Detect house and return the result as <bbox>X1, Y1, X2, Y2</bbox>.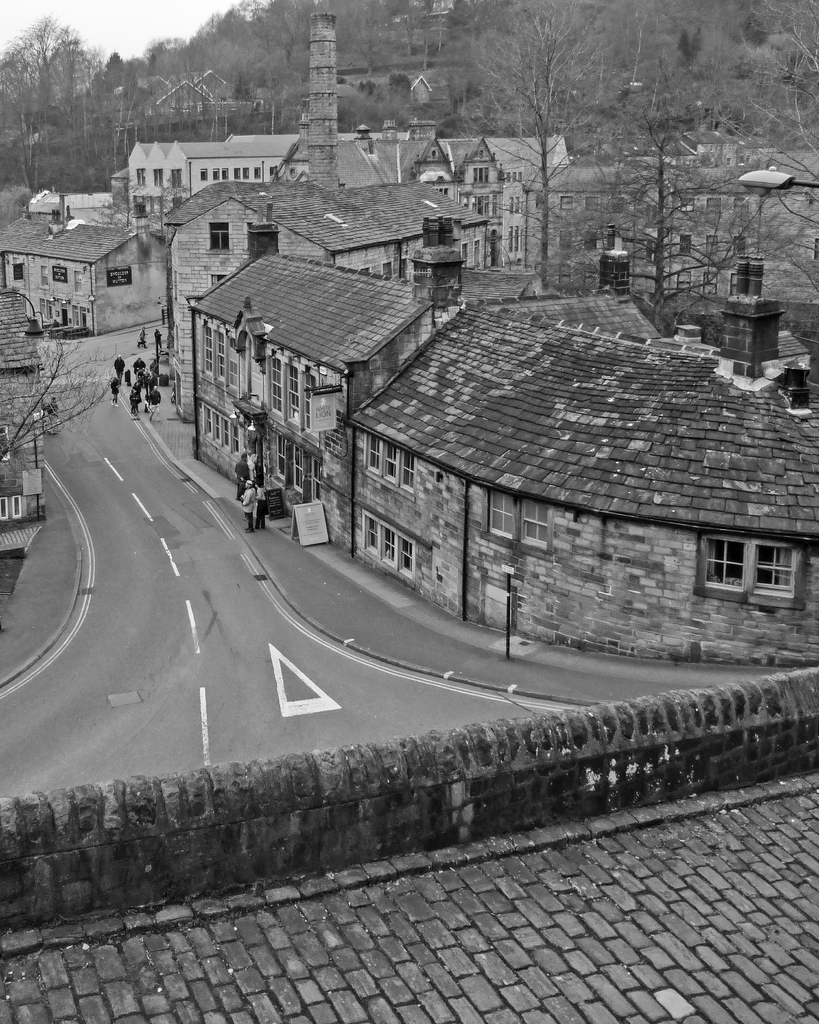
<bbox>314, 141, 417, 183</bbox>.
